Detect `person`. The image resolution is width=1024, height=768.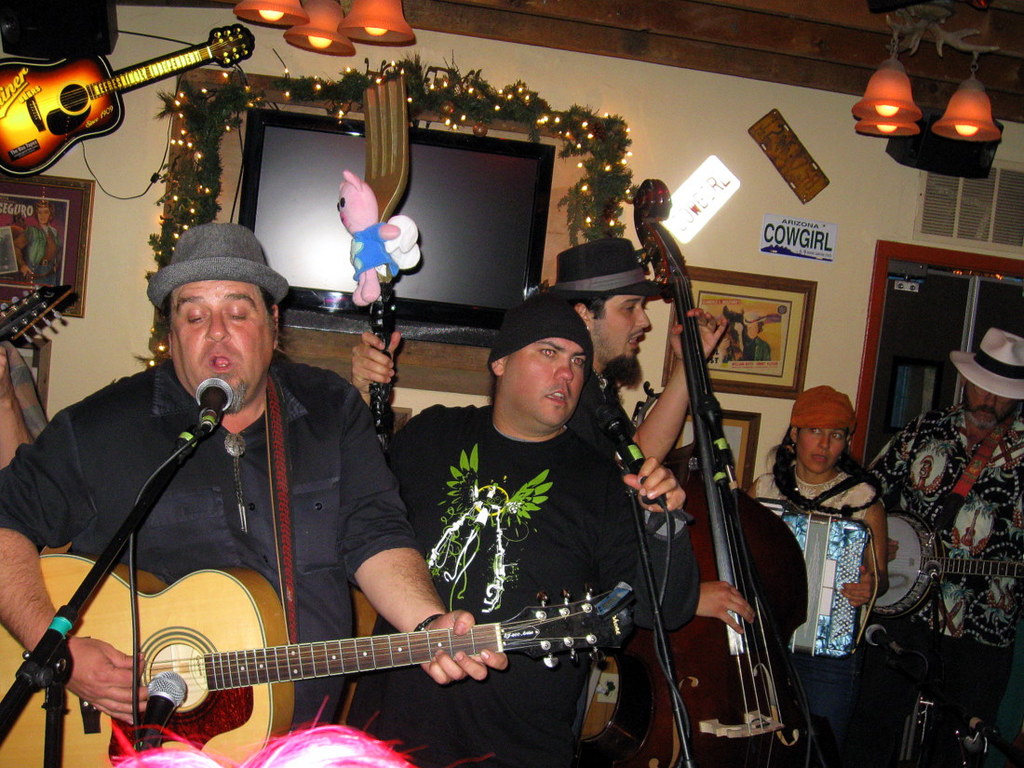
(0, 221, 509, 767).
